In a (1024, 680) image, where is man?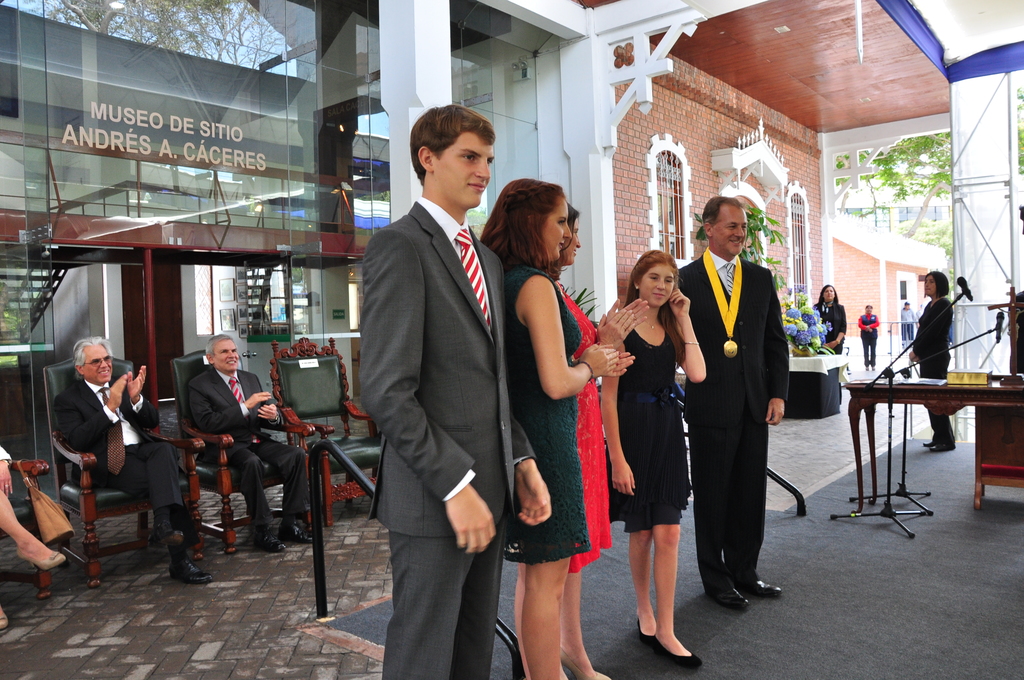
188, 332, 322, 547.
